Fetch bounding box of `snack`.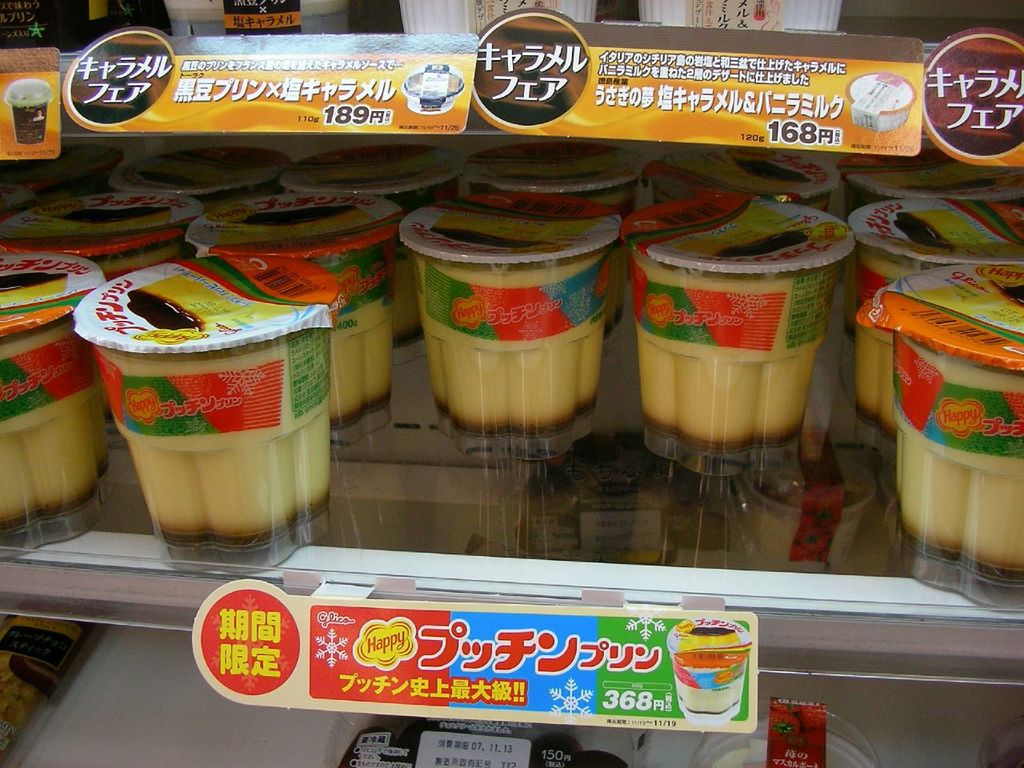
Bbox: <region>0, 192, 207, 278</region>.
